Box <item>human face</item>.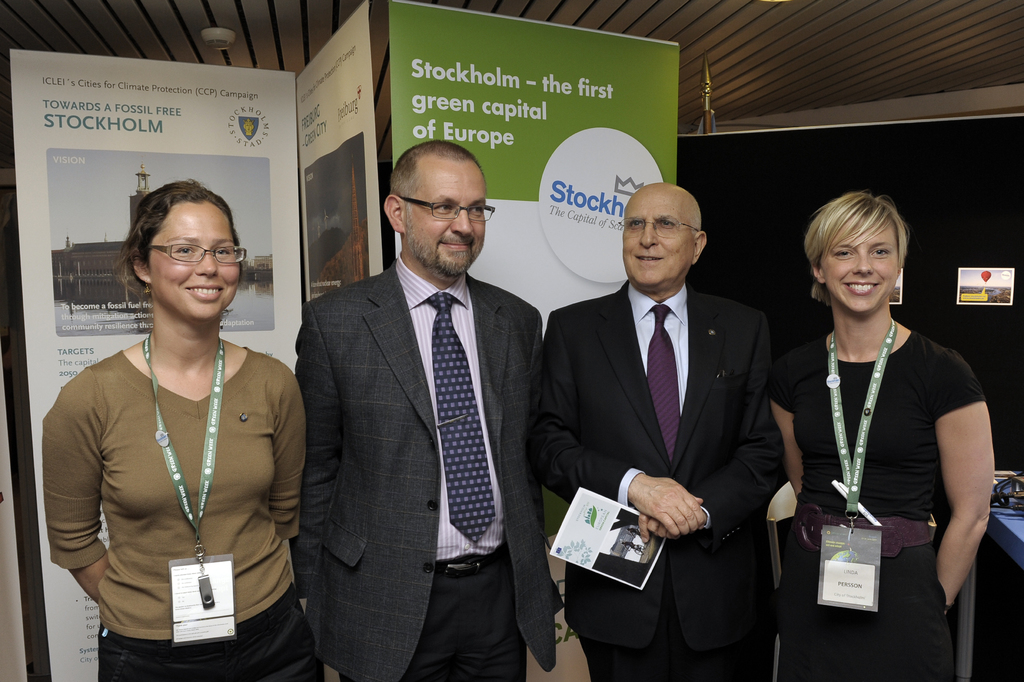
[left=149, top=204, right=238, bottom=319].
